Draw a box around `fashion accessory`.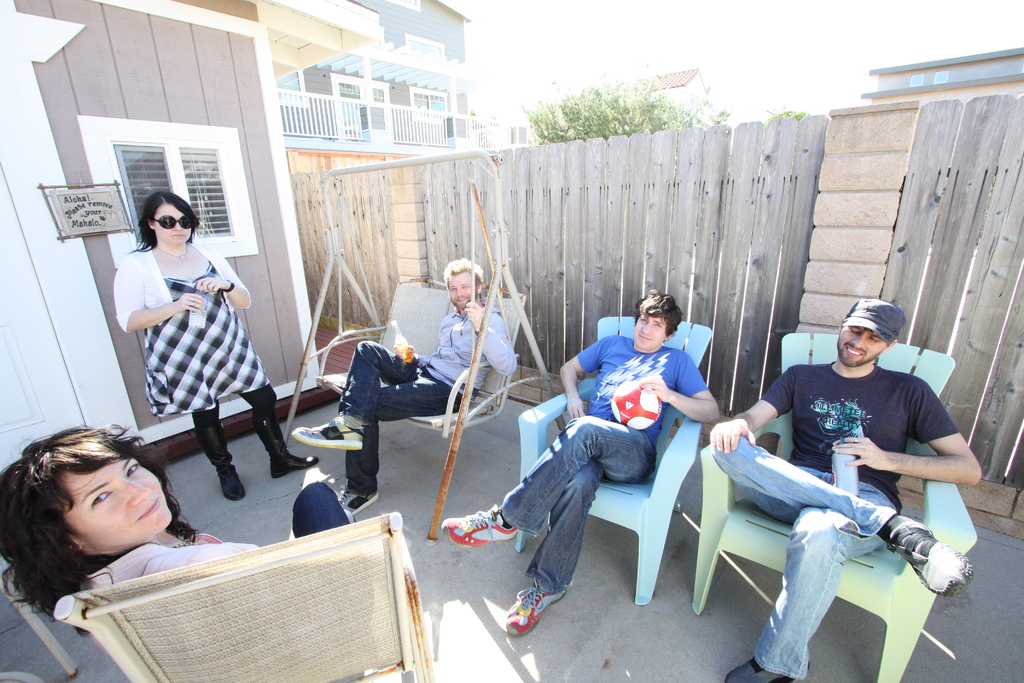
x1=852 y1=434 x2=861 y2=447.
